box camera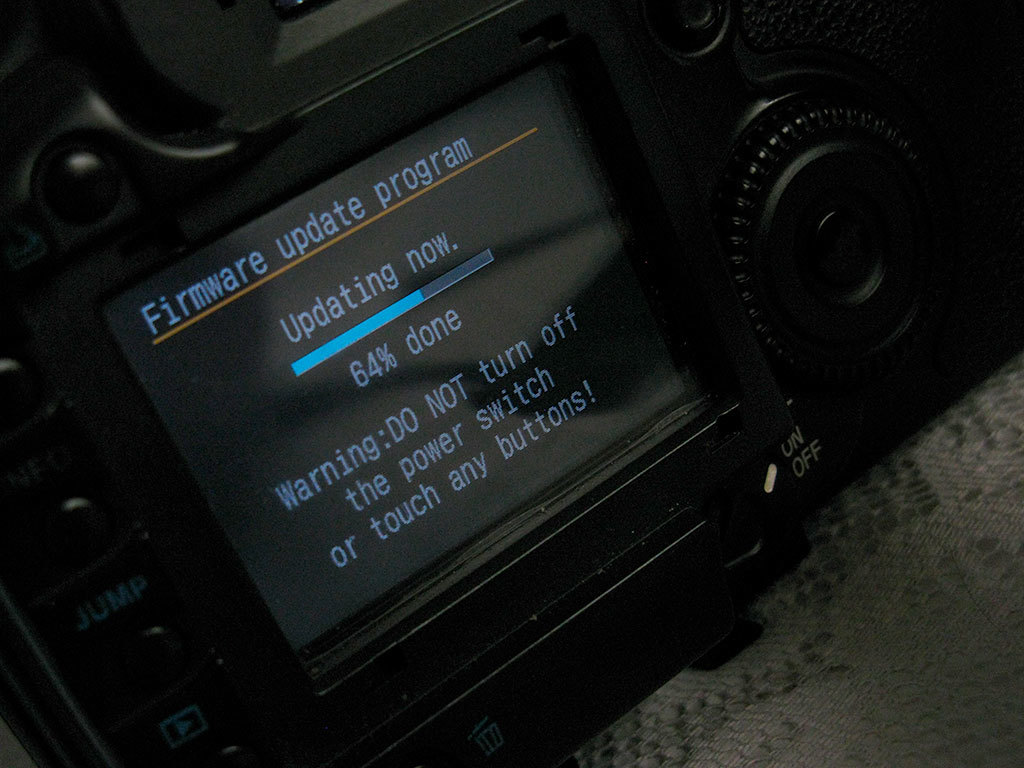
<region>0, 0, 1023, 767</region>
